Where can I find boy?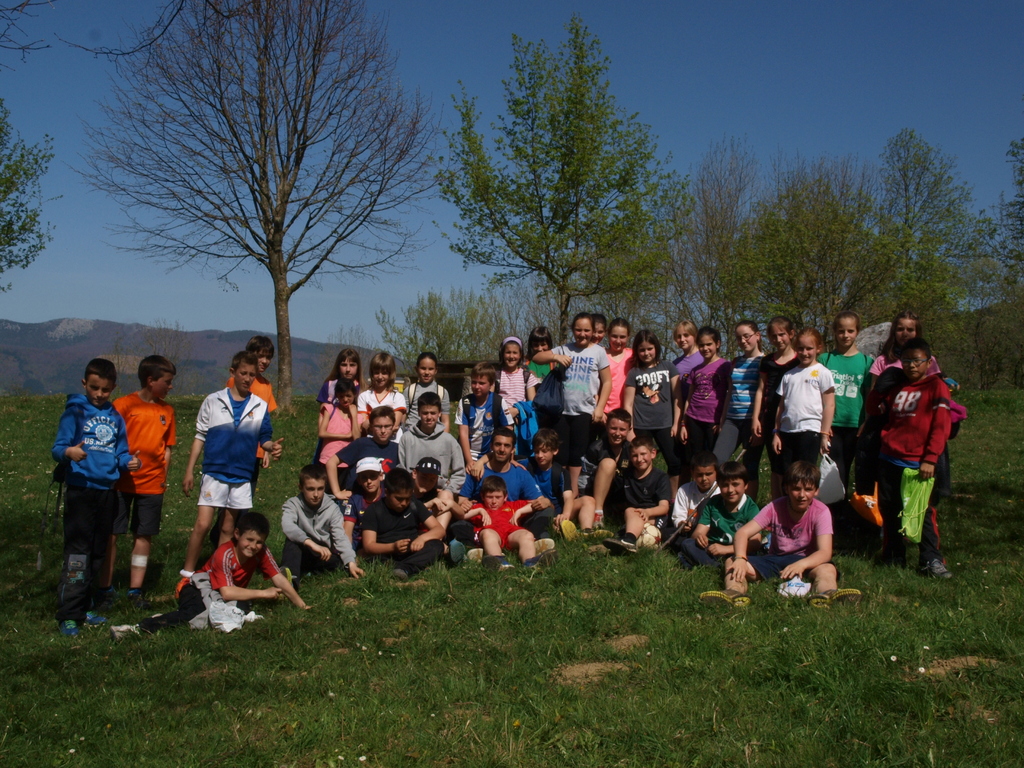
You can find it at 50/357/144/643.
